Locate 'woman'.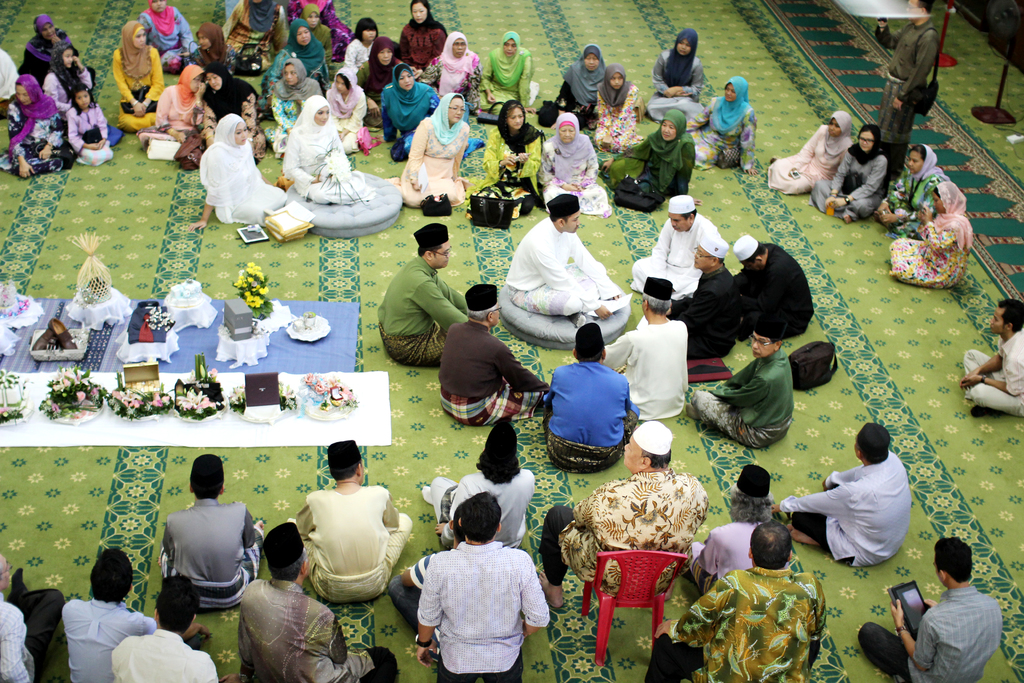
Bounding box: left=812, top=127, right=891, bottom=220.
